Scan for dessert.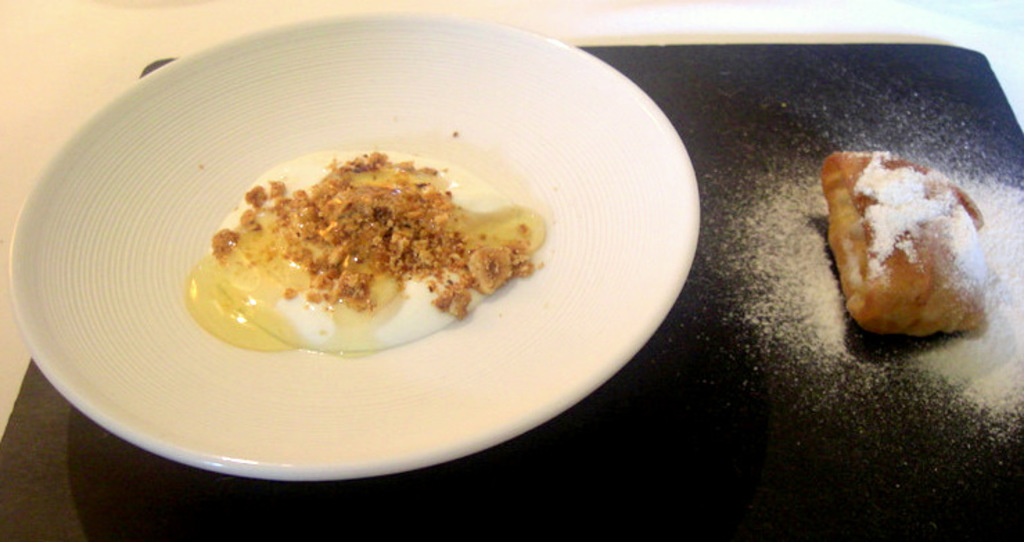
Scan result: <box>190,144,545,352</box>.
